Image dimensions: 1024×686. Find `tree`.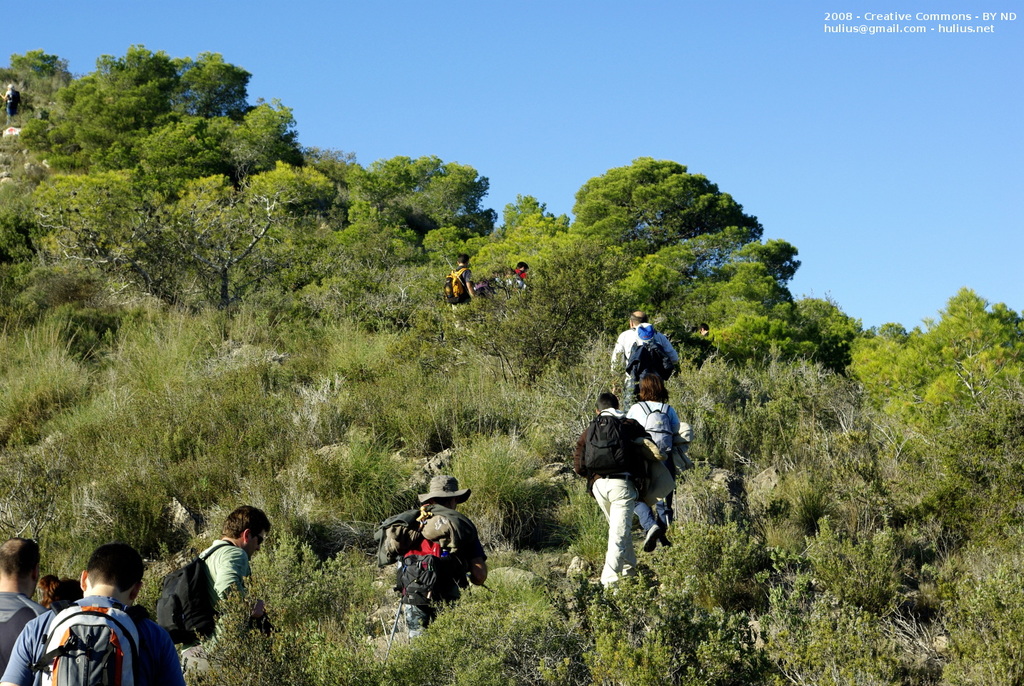
[left=36, top=35, right=331, bottom=259].
